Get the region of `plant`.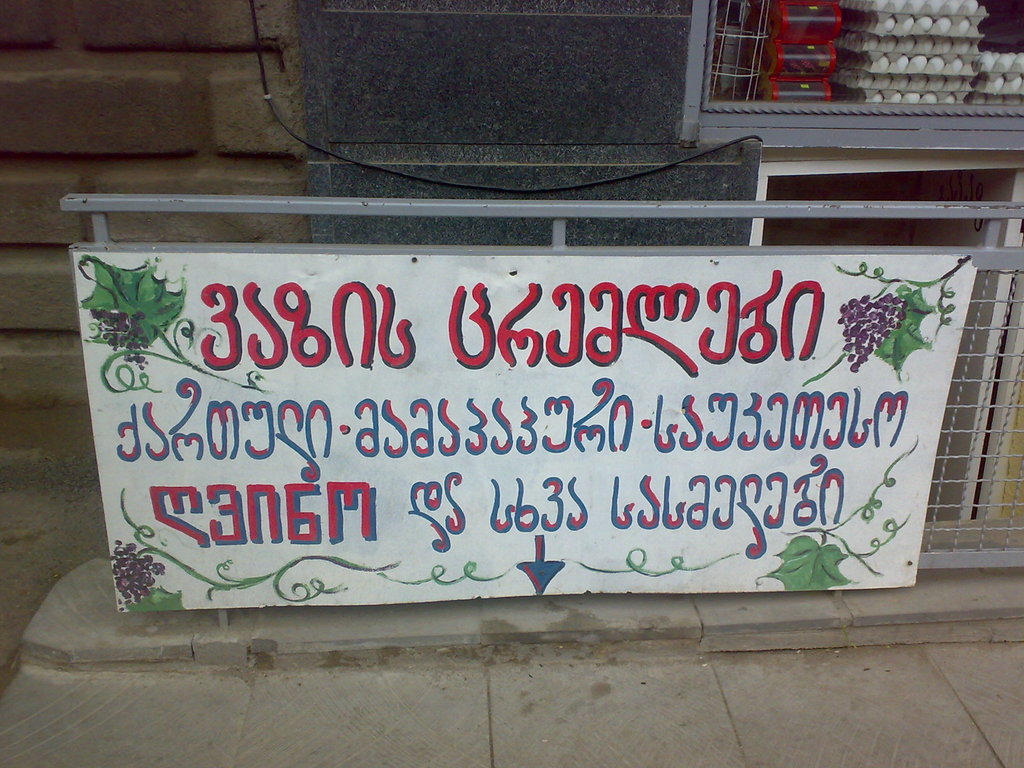
bbox=[103, 435, 922, 618].
